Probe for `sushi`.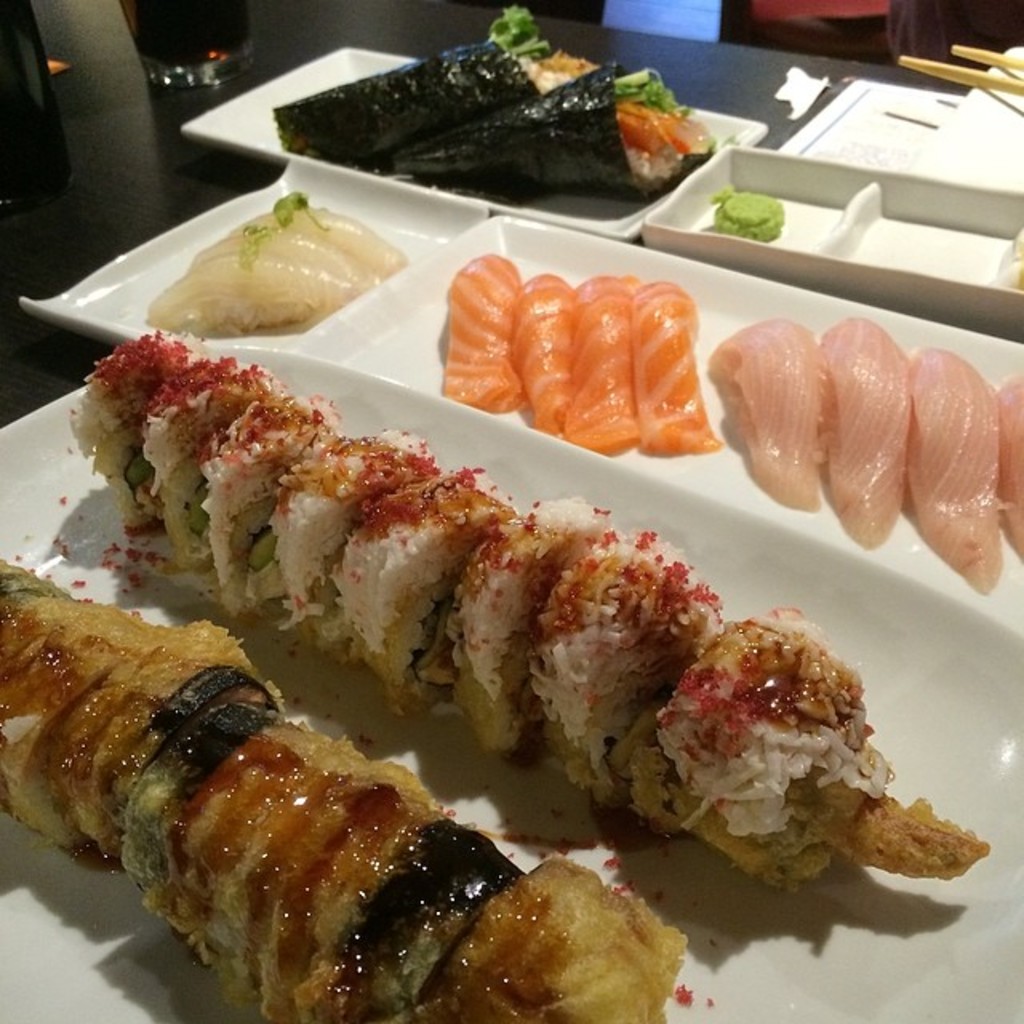
Probe result: bbox=[443, 251, 525, 414].
